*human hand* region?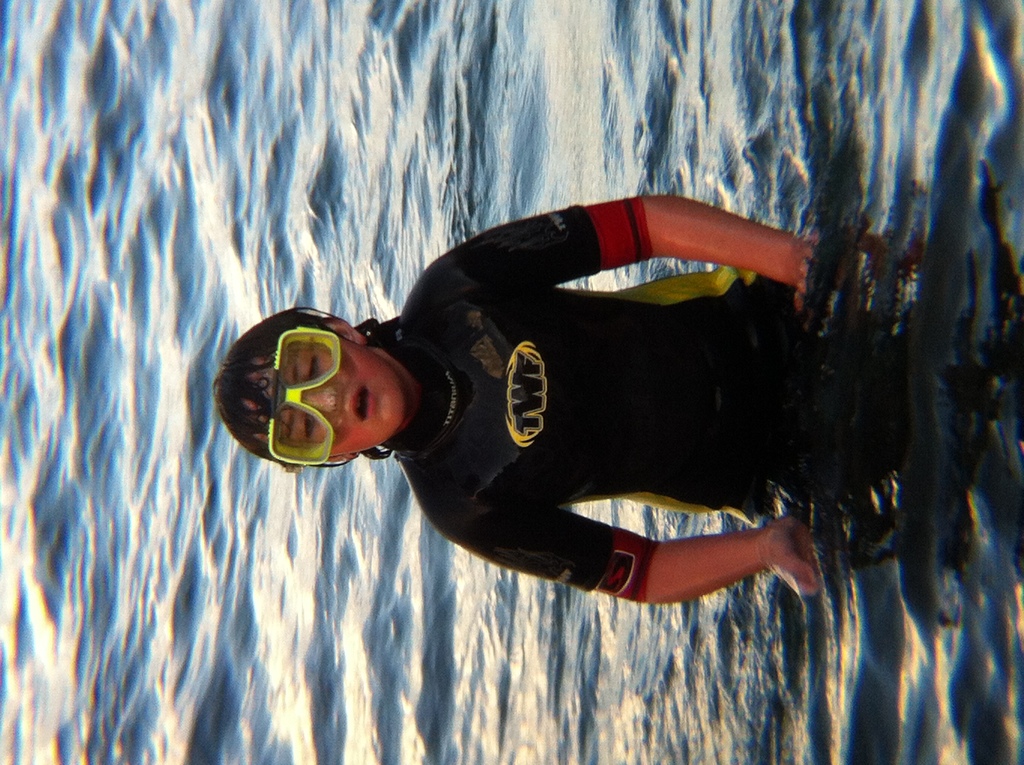
x1=738 y1=517 x2=833 y2=602
